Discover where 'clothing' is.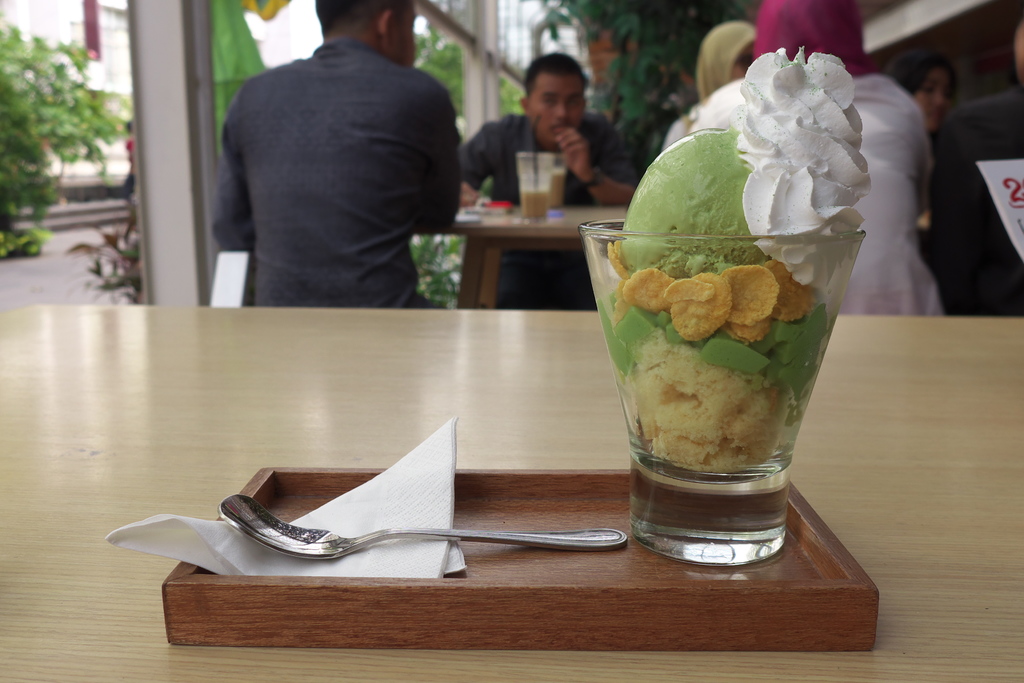
Discovered at detection(465, 120, 636, 198).
